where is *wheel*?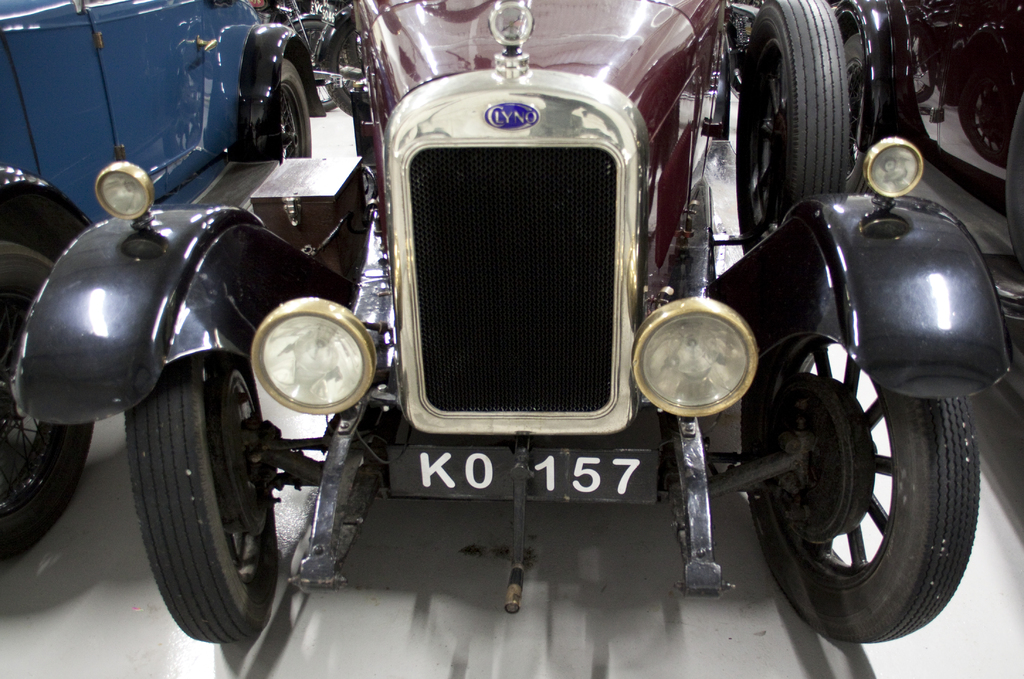
locate(736, 0, 845, 252).
